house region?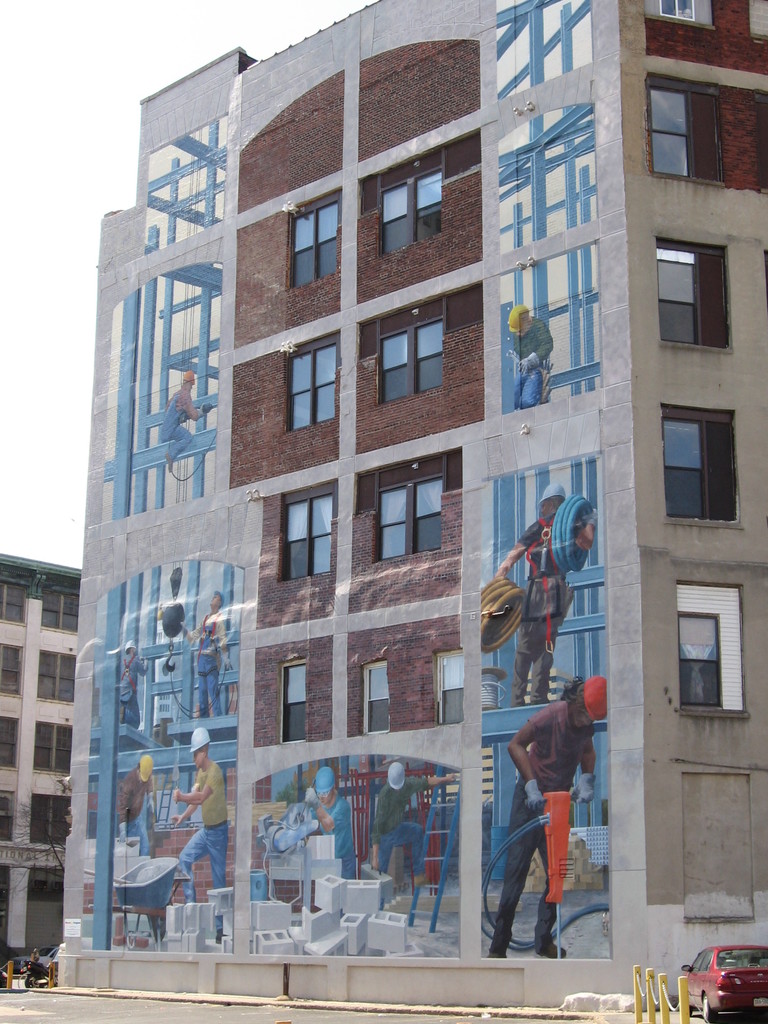
l=51, t=0, r=767, b=1012
